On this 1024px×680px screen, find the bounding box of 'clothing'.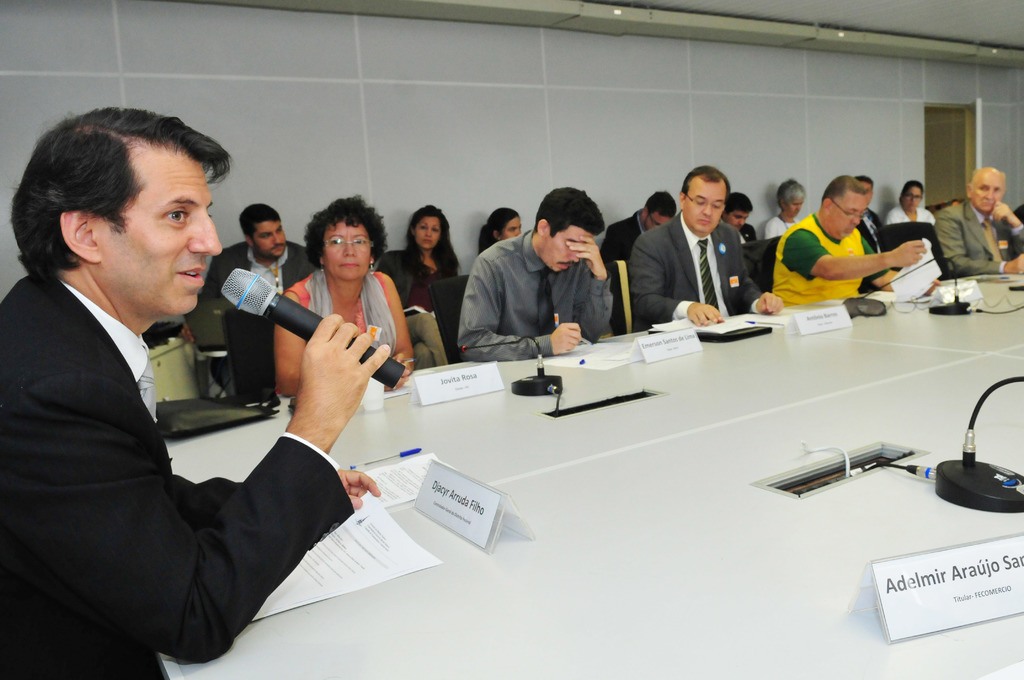
Bounding box: (602,204,670,276).
